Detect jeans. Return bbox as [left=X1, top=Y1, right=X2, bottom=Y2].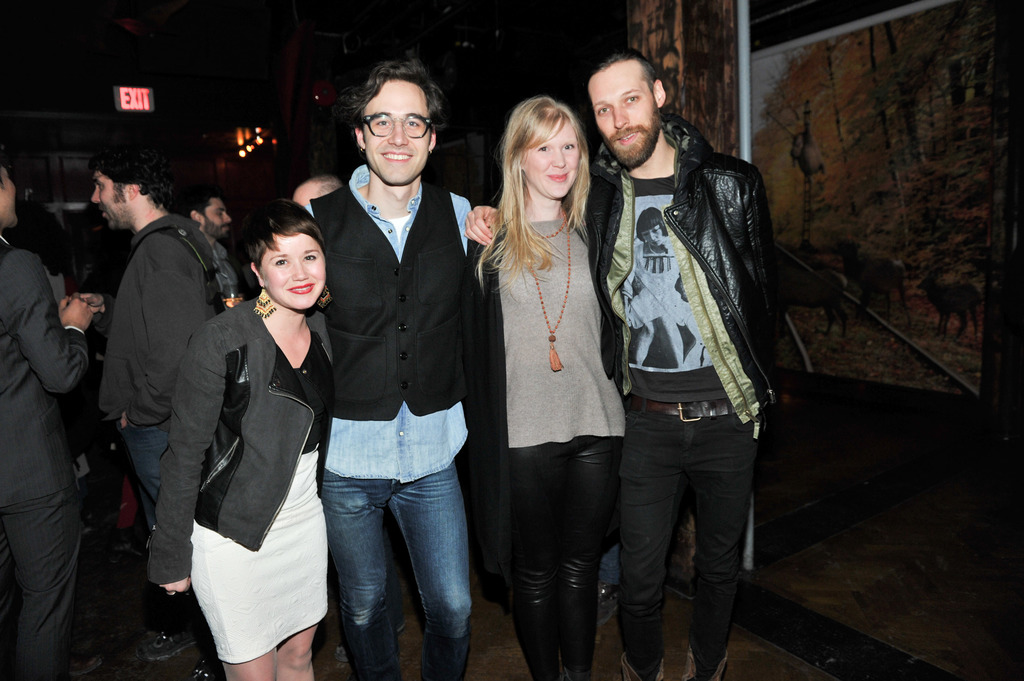
[left=310, top=437, right=472, bottom=677].
